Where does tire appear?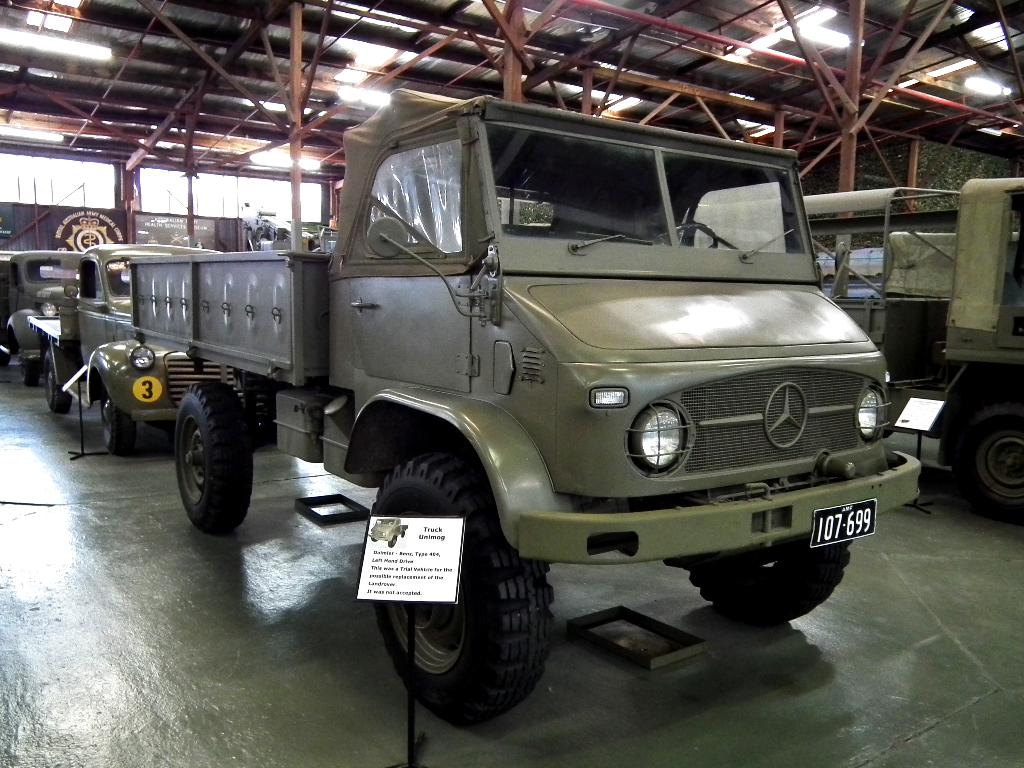
Appears at x1=369 y1=534 x2=378 y2=542.
